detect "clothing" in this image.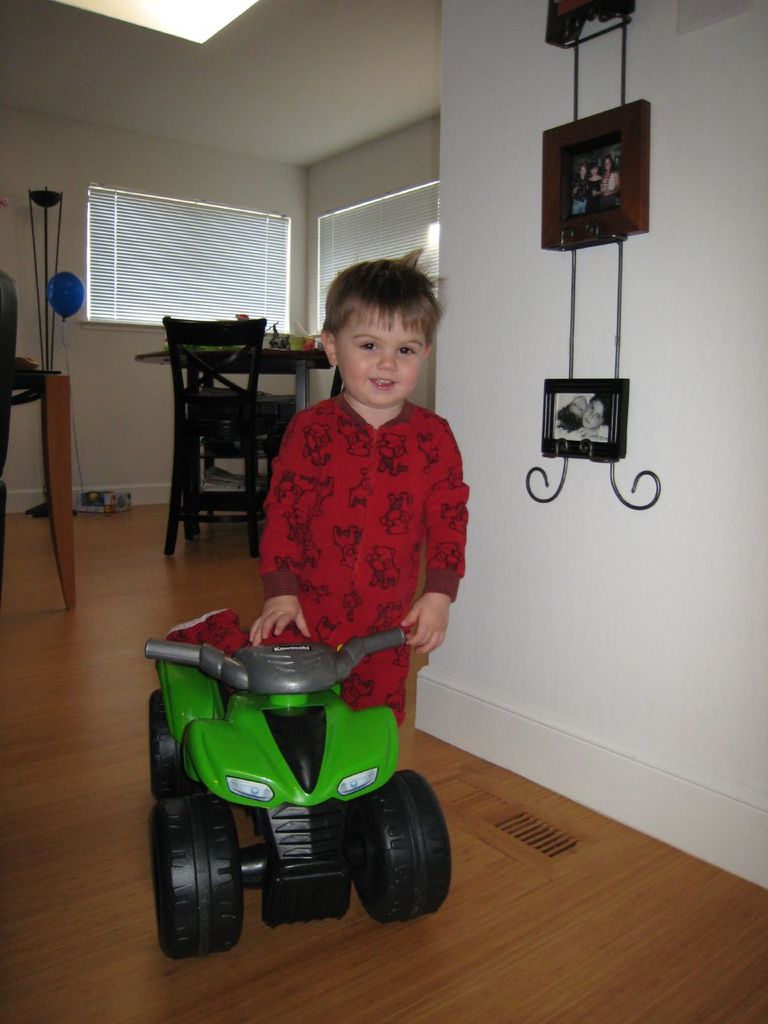
Detection: {"x1": 552, "y1": 424, "x2": 607, "y2": 438}.
